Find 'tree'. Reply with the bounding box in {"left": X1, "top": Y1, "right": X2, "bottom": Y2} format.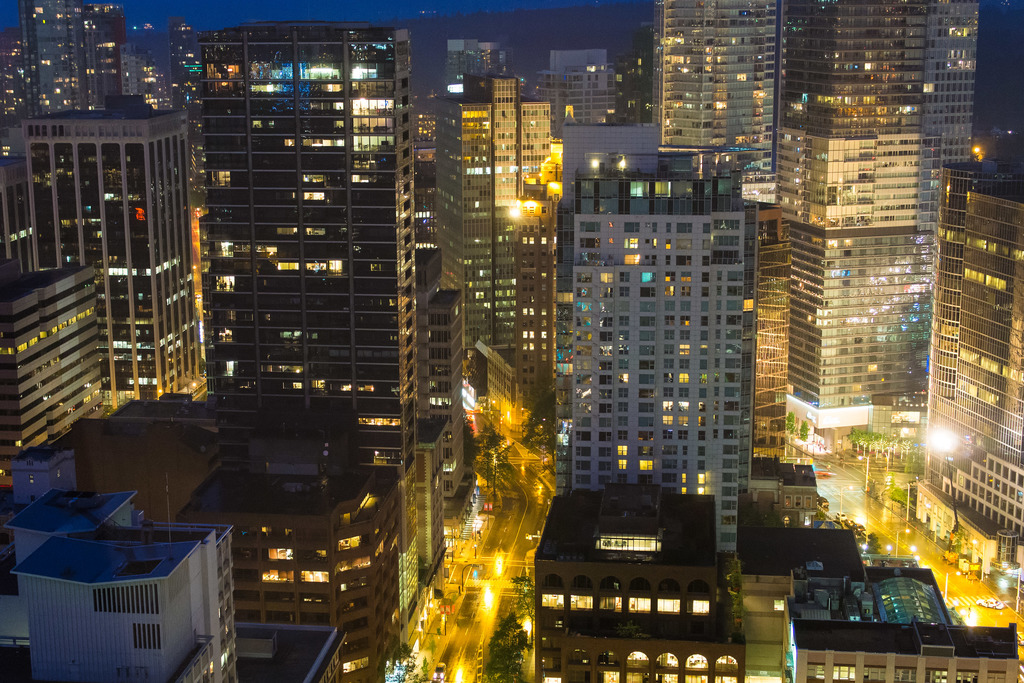
{"left": 947, "top": 525, "right": 968, "bottom": 559}.
